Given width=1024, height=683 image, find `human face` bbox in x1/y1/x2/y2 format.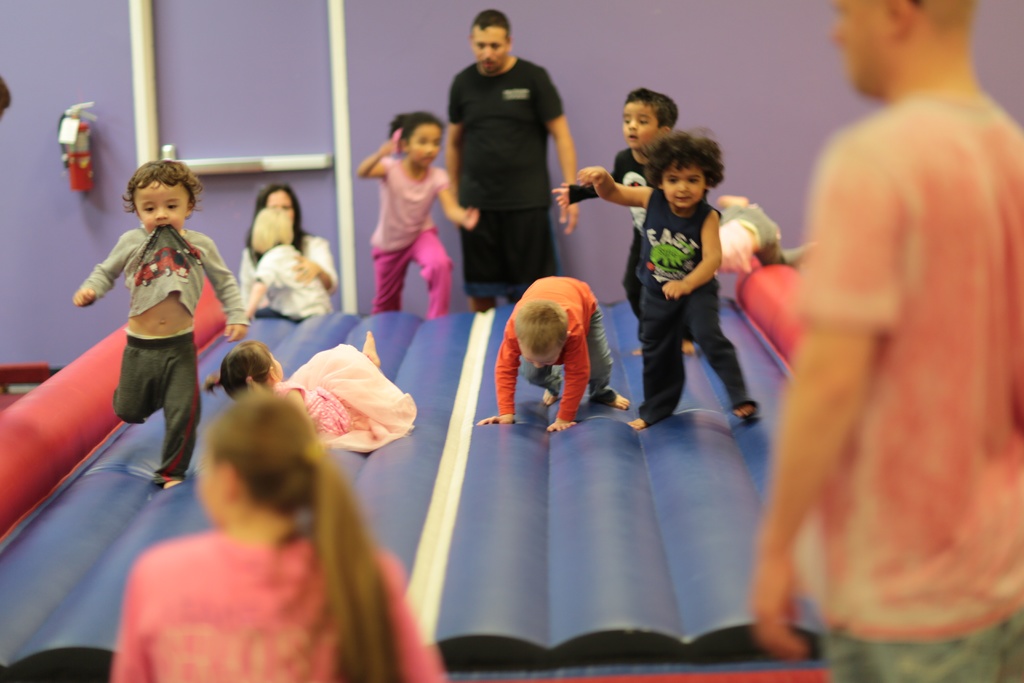
471/23/508/70.
